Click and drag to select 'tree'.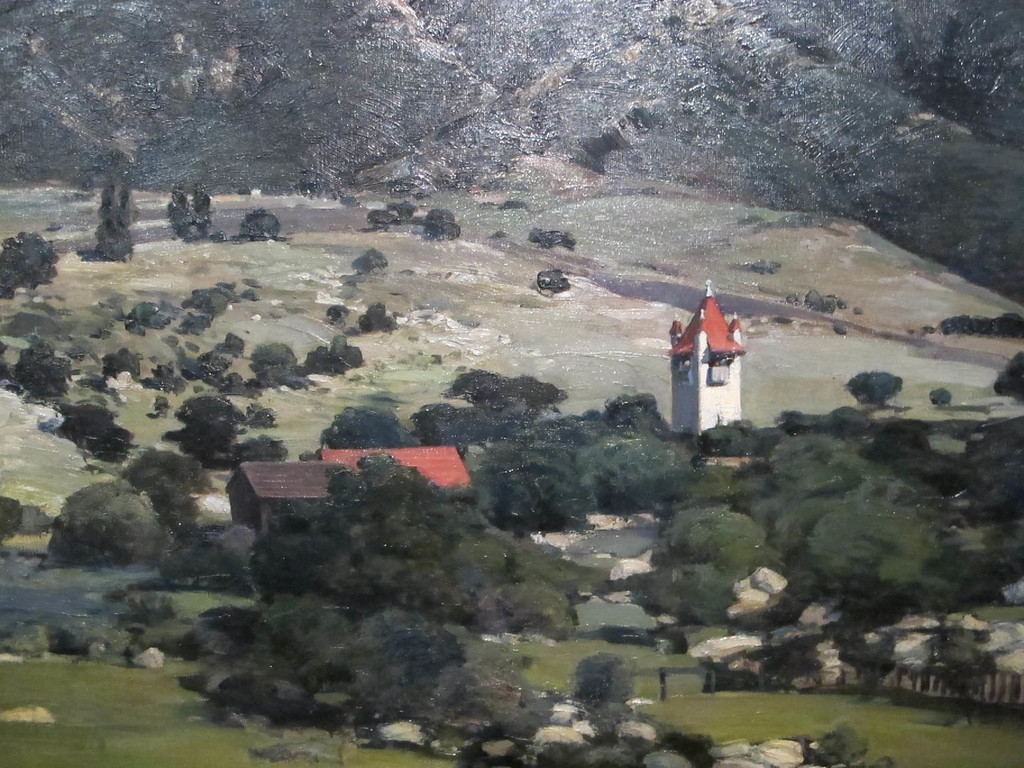
Selection: rect(762, 436, 863, 502).
